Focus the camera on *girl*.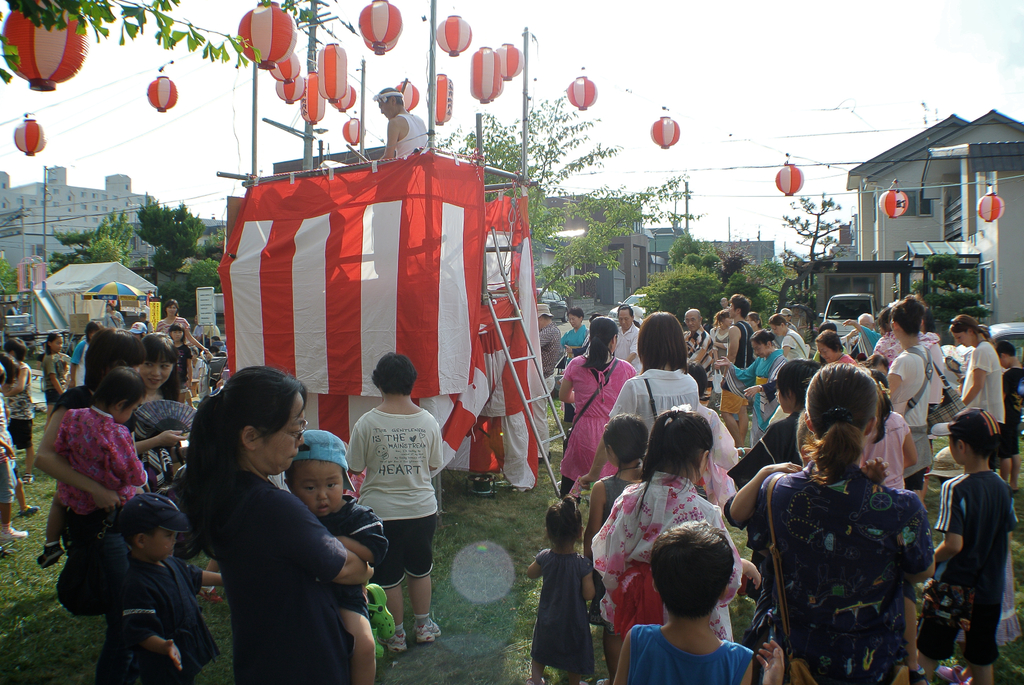
Focus region: 859/363/915/491.
